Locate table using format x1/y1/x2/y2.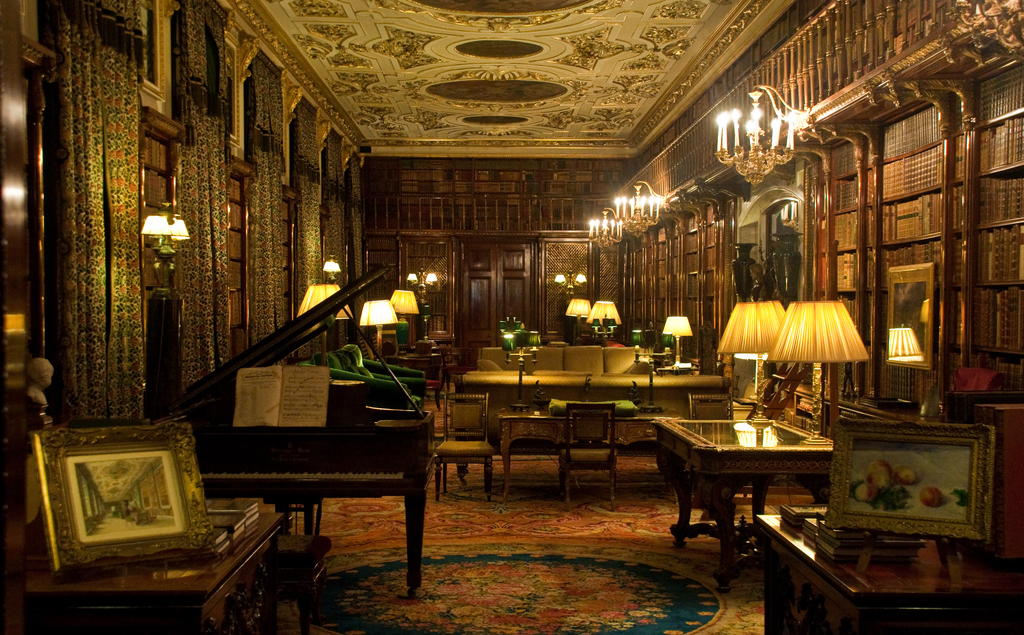
659/420/860/552.
